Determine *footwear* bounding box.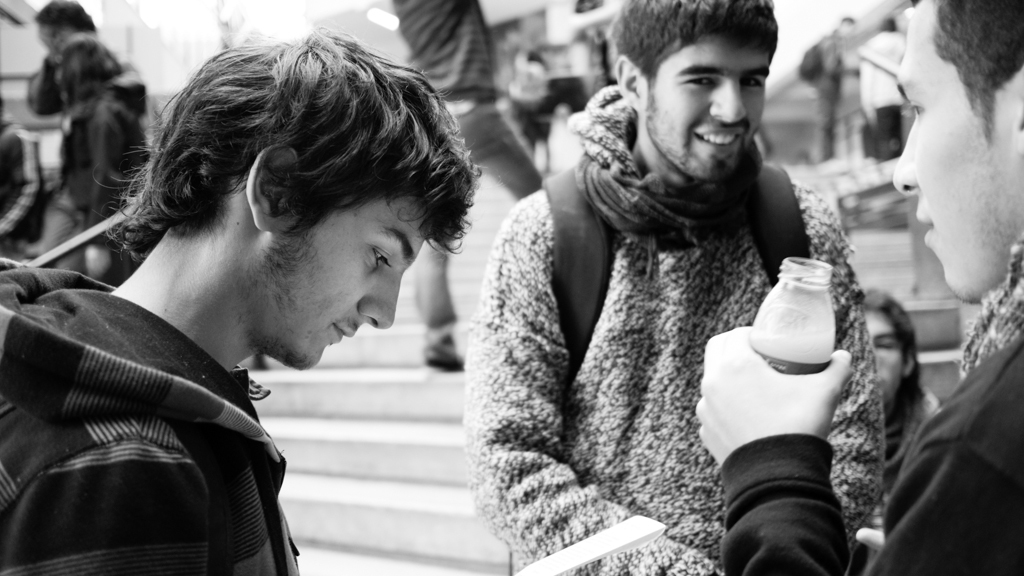
Determined: {"left": 422, "top": 348, "right": 466, "bottom": 370}.
